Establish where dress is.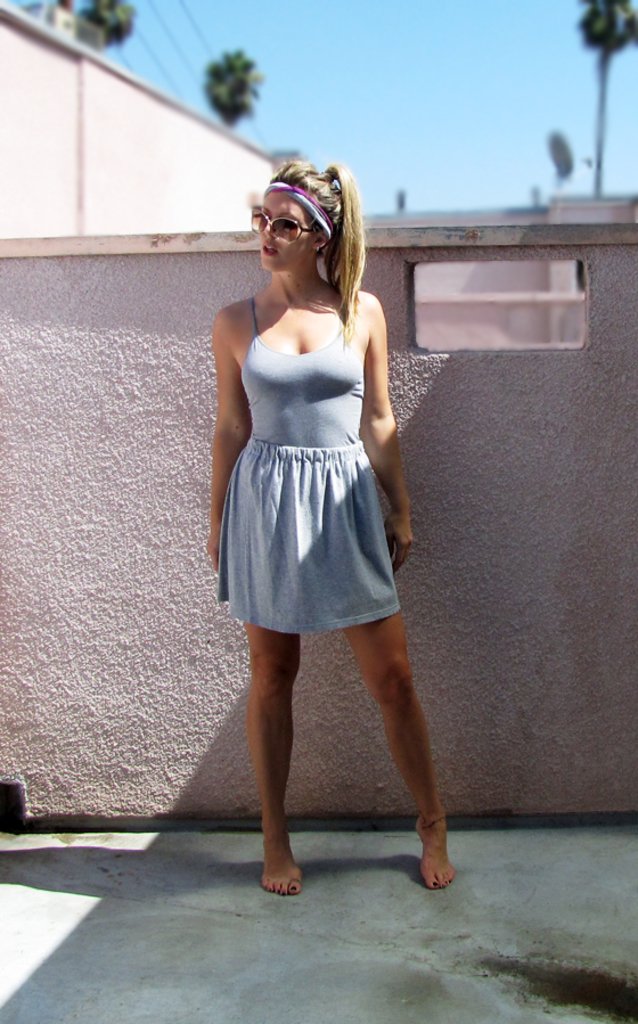
Established at <region>215, 289, 398, 636</region>.
